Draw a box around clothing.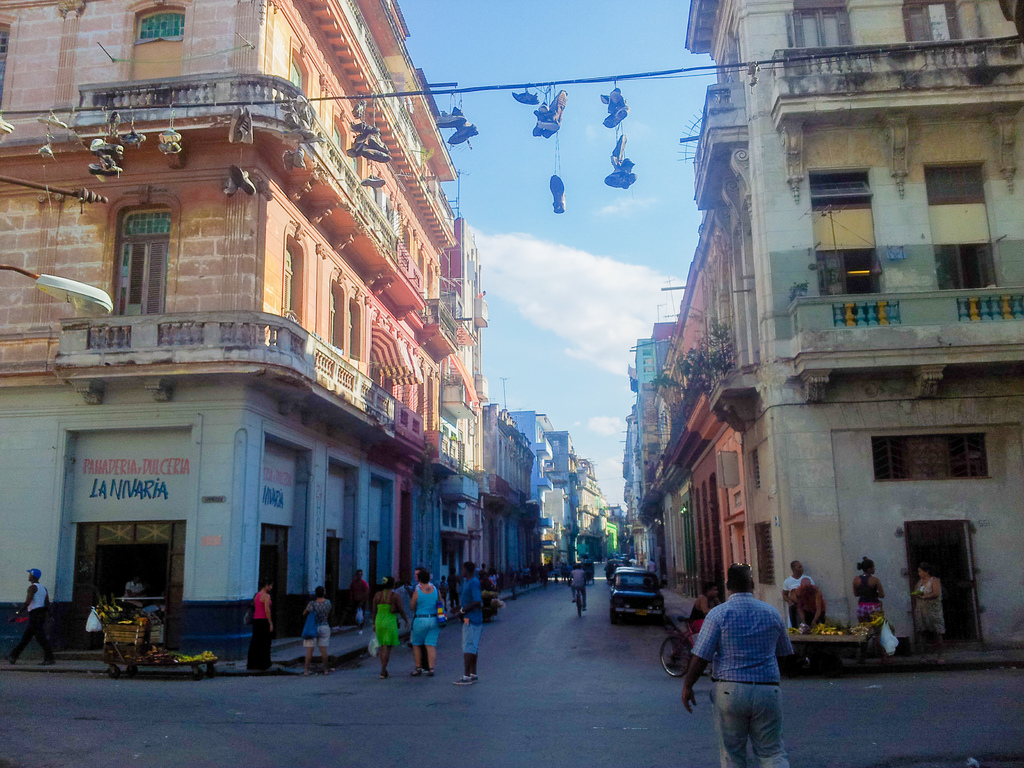
bbox(397, 583, 407, 614).
